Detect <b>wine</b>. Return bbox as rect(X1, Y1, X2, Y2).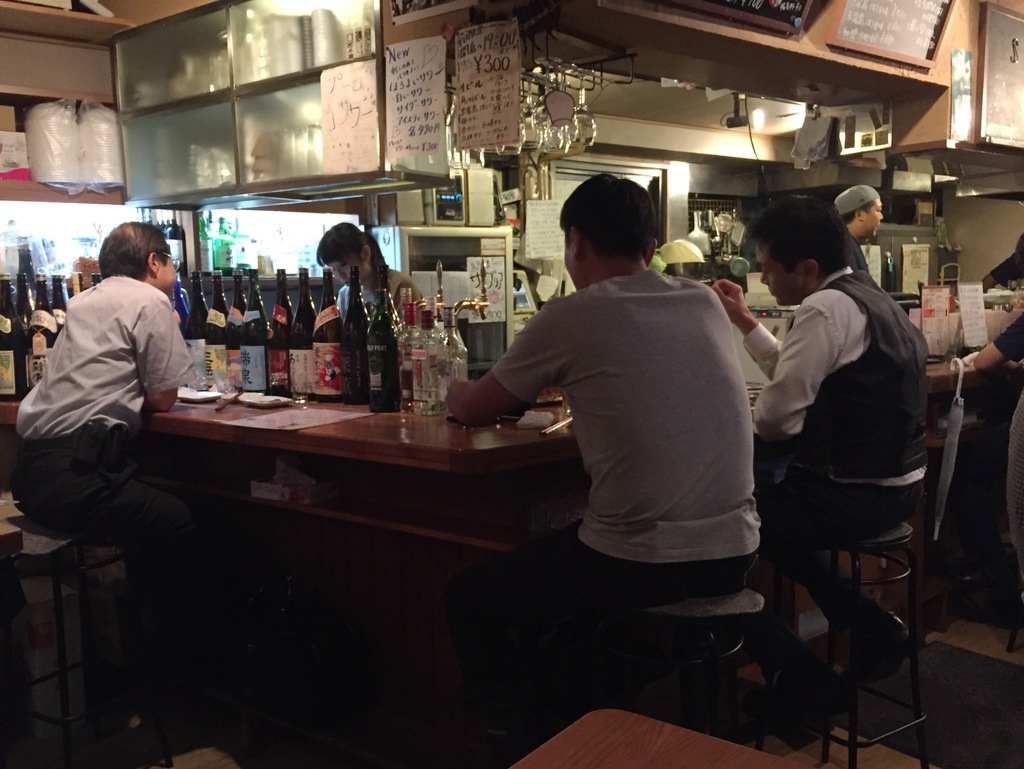
rect(228, 270, 246, 385).
